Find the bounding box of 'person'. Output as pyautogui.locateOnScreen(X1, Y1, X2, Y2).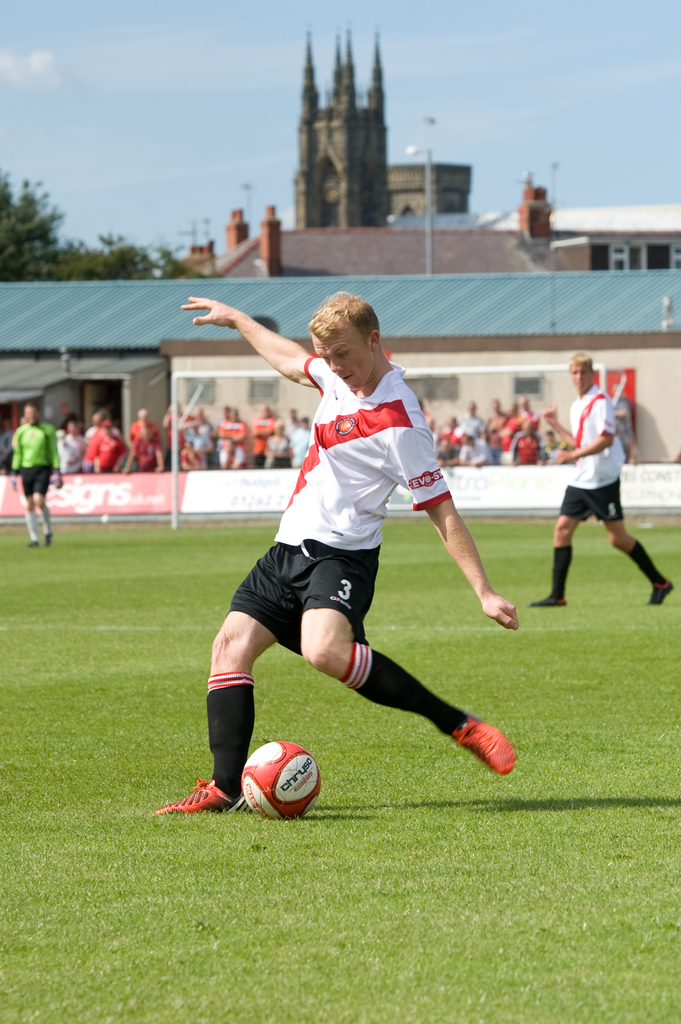
pyautogui.locateOnScreen(280, 404, 303, 436).
